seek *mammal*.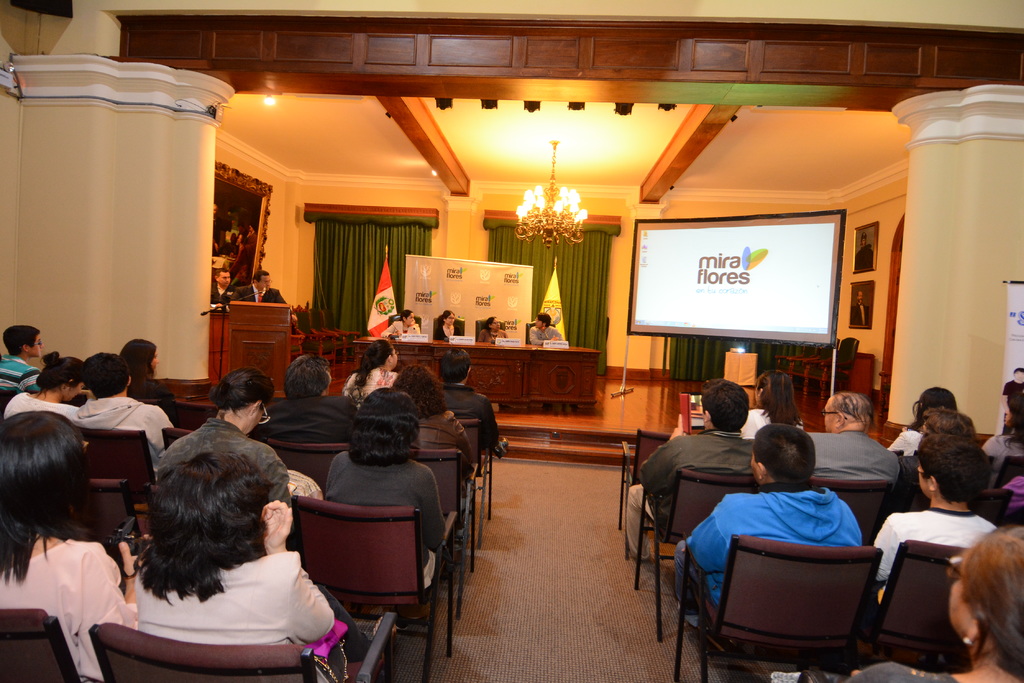
BBox(805, 388, 901, 478).
